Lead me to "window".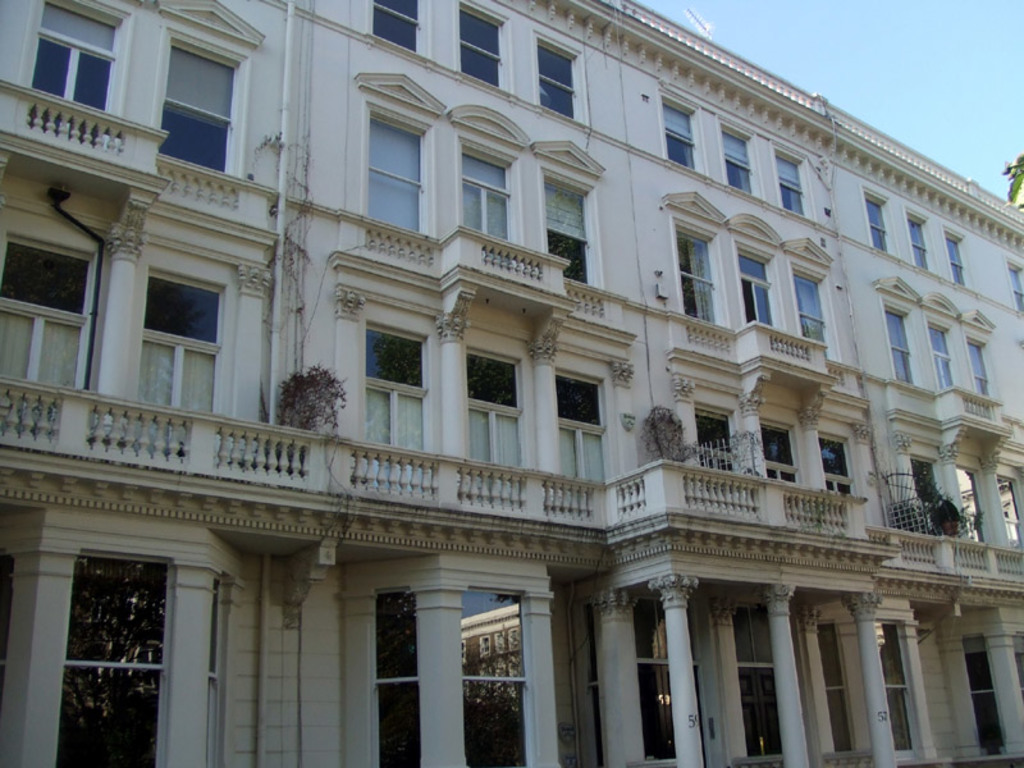
Lead to <bbox>879, 293, 938, 406</bbox>.
